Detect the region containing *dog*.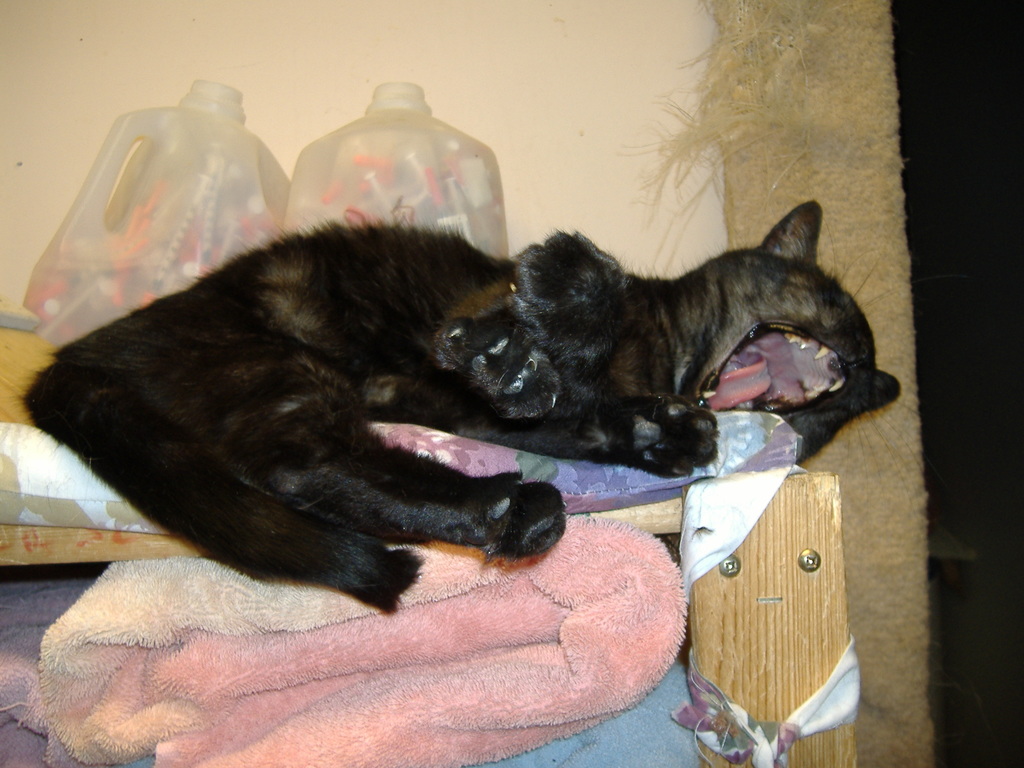
[433, 228, 643, 468].
